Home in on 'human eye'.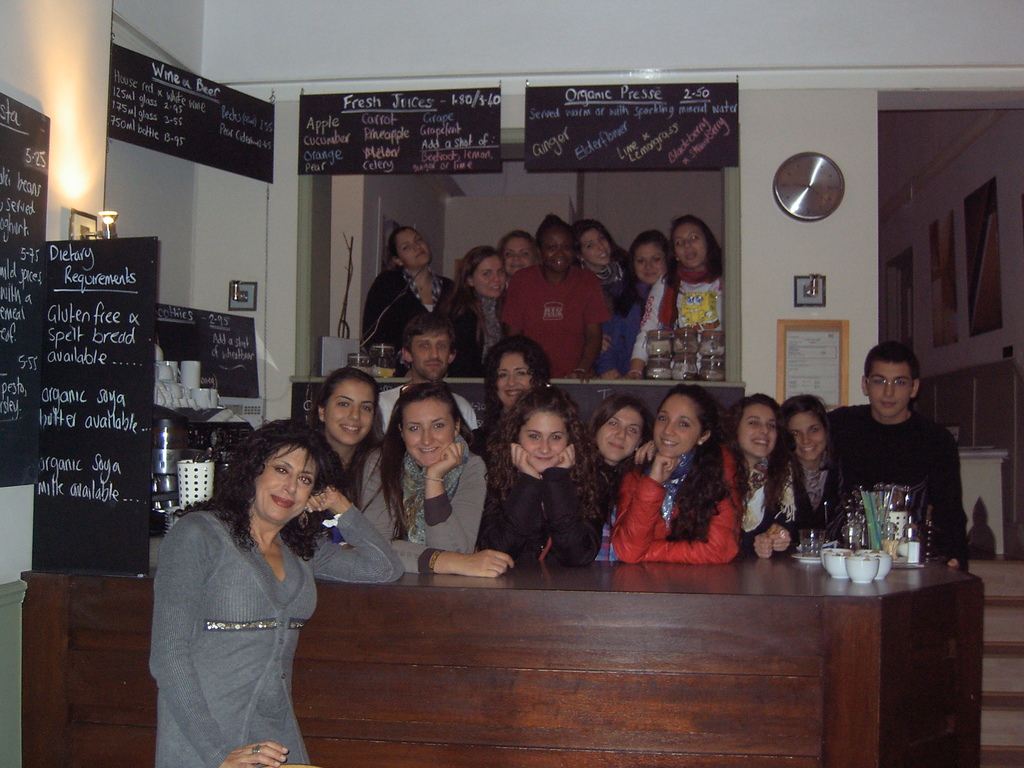
Homed in at [335, 400, 353, 410].
